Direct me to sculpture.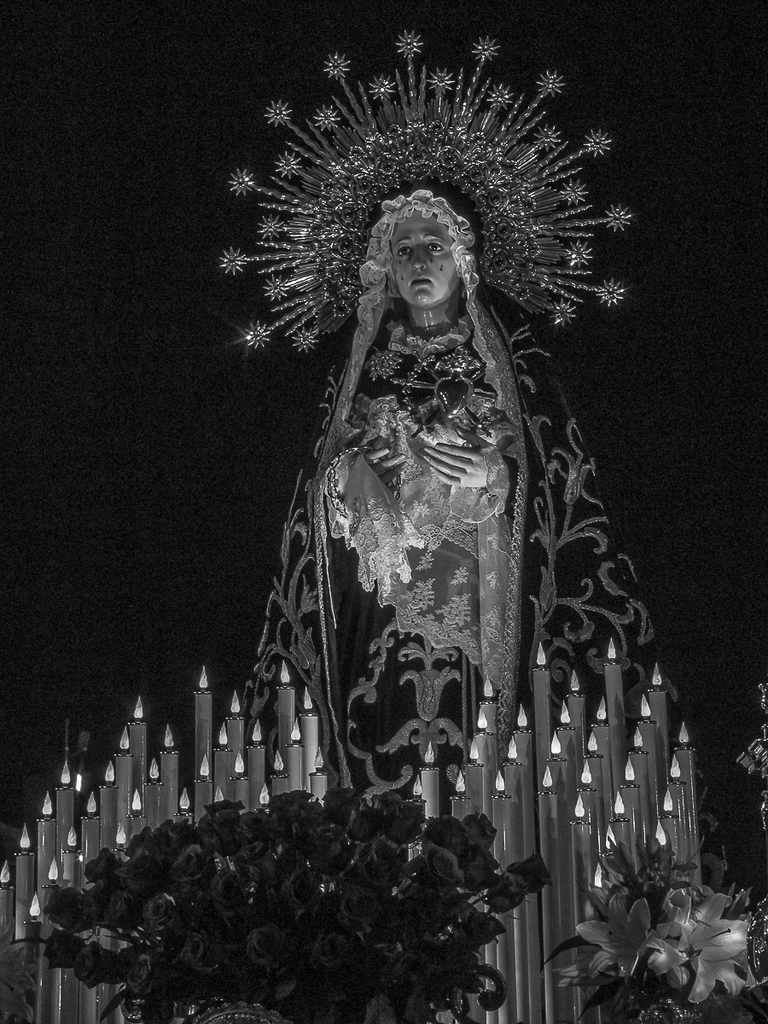
Direction: pyautogui.locateOnScreen(247, 190, 660, 815).
